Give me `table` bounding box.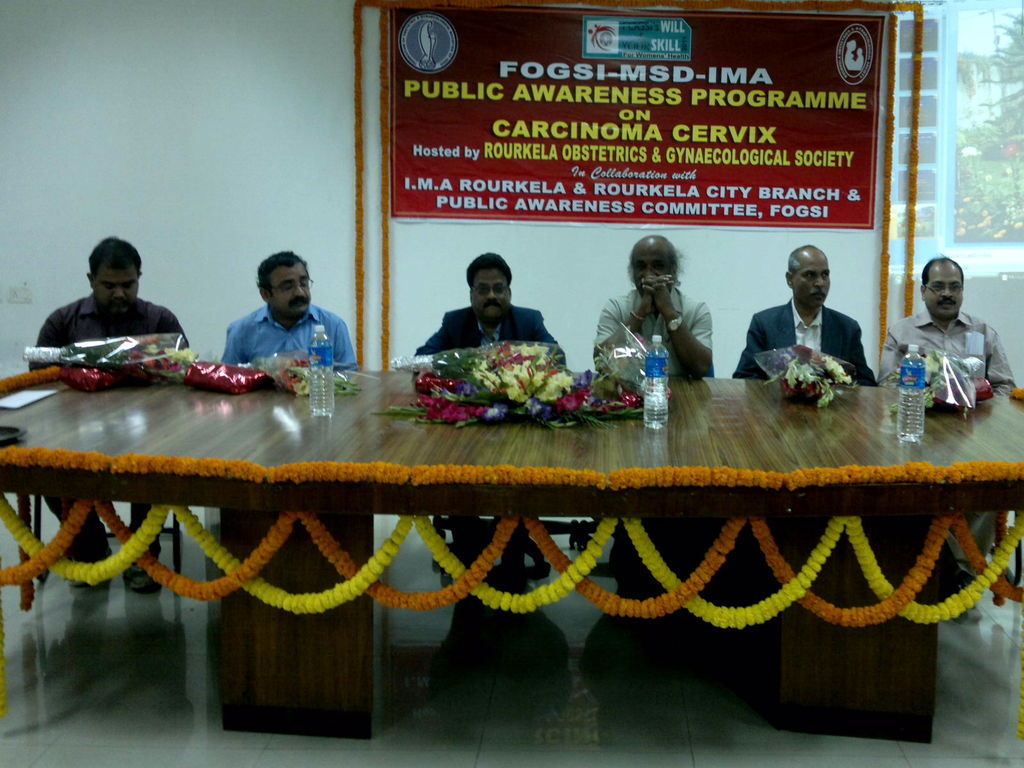
(left=0, top=367, right=852, bottom=689).
